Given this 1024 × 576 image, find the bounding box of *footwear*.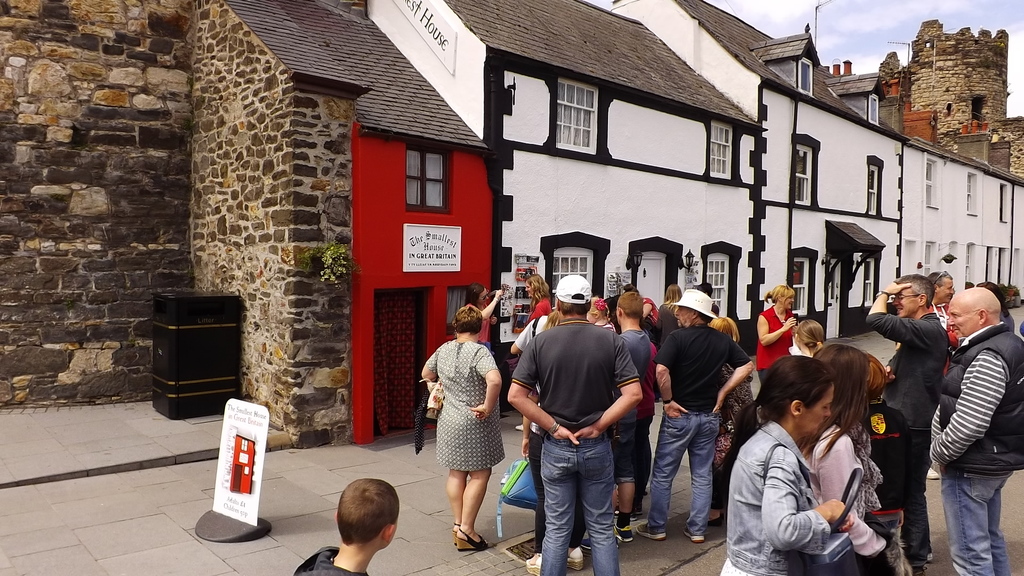
612:522:634:541.
